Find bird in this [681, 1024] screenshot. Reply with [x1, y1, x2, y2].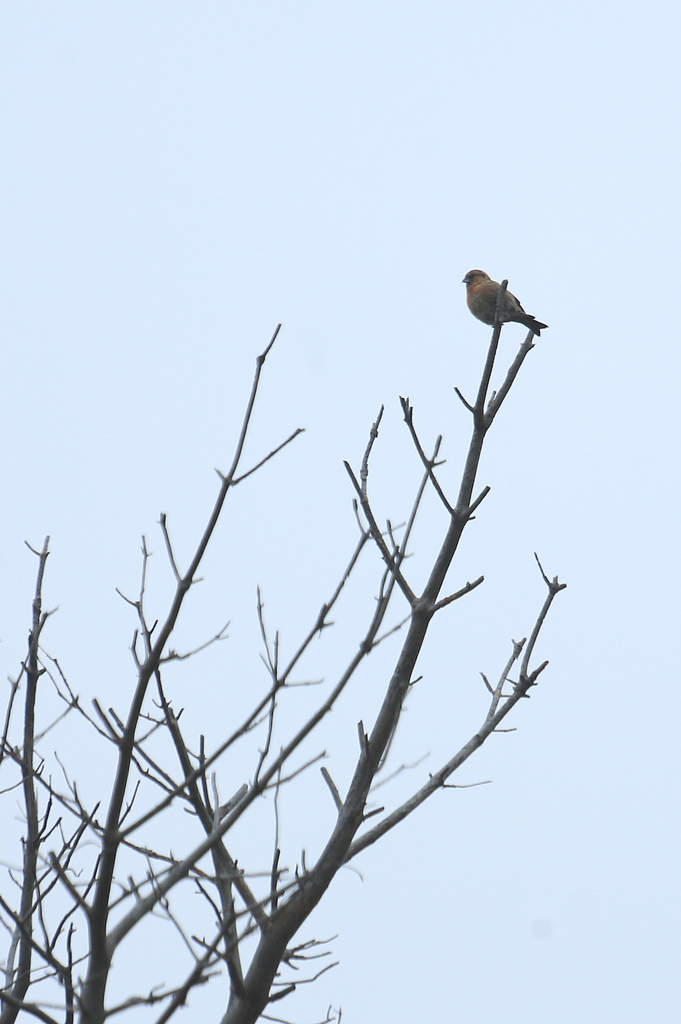
[449, 262, 543, 330].
